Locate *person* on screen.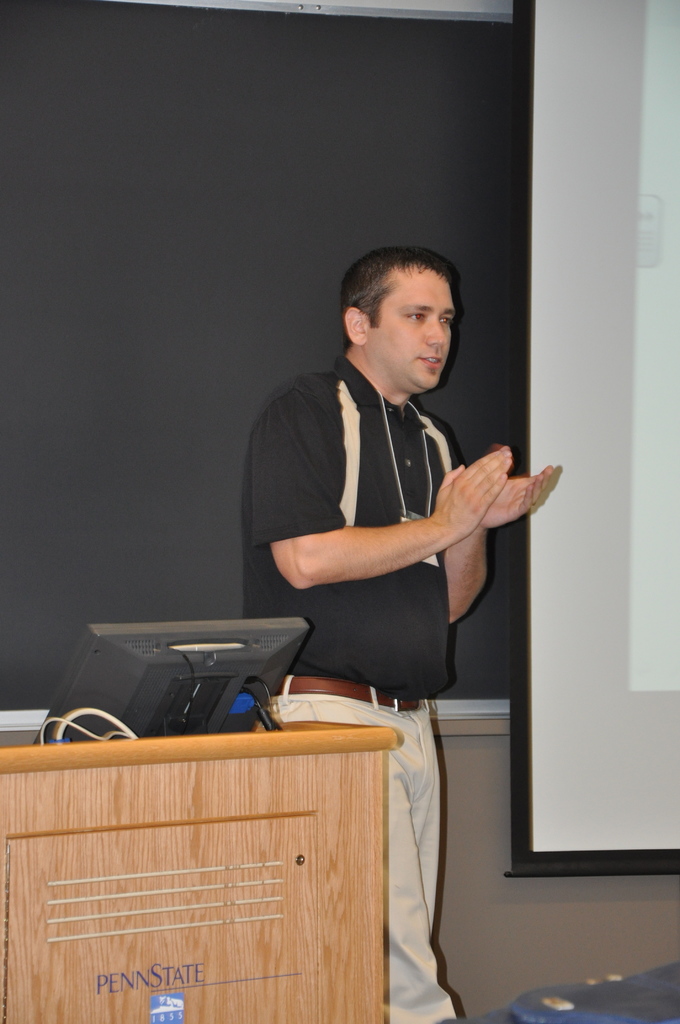
On screen at x1=239 y1=241 x2=553 y2=1010.
